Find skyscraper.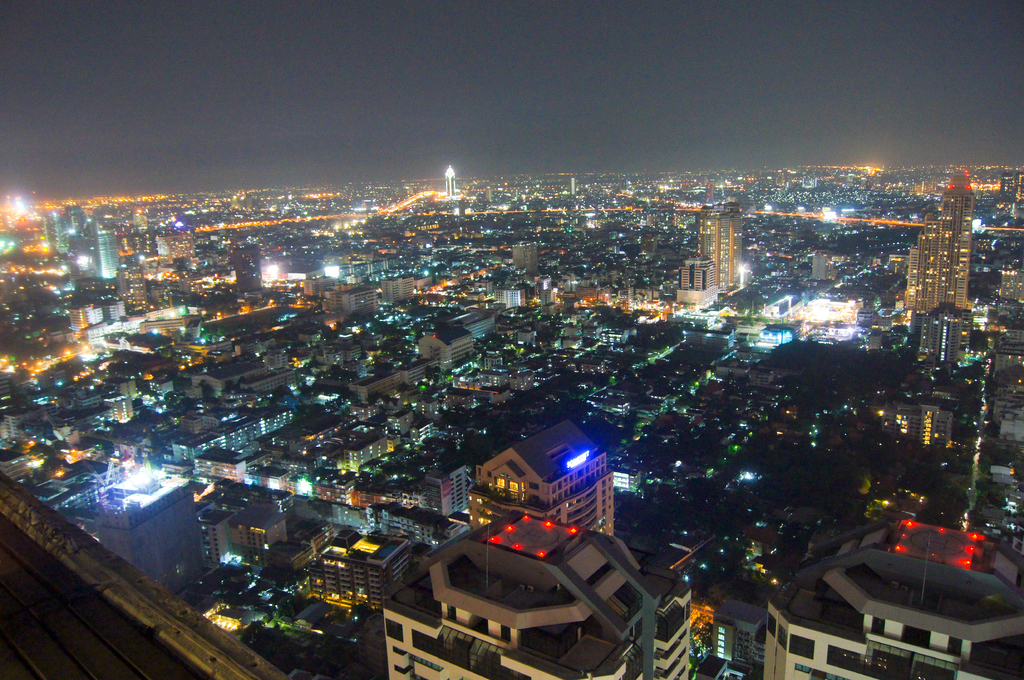
<box>691,199,743,285</box>.
